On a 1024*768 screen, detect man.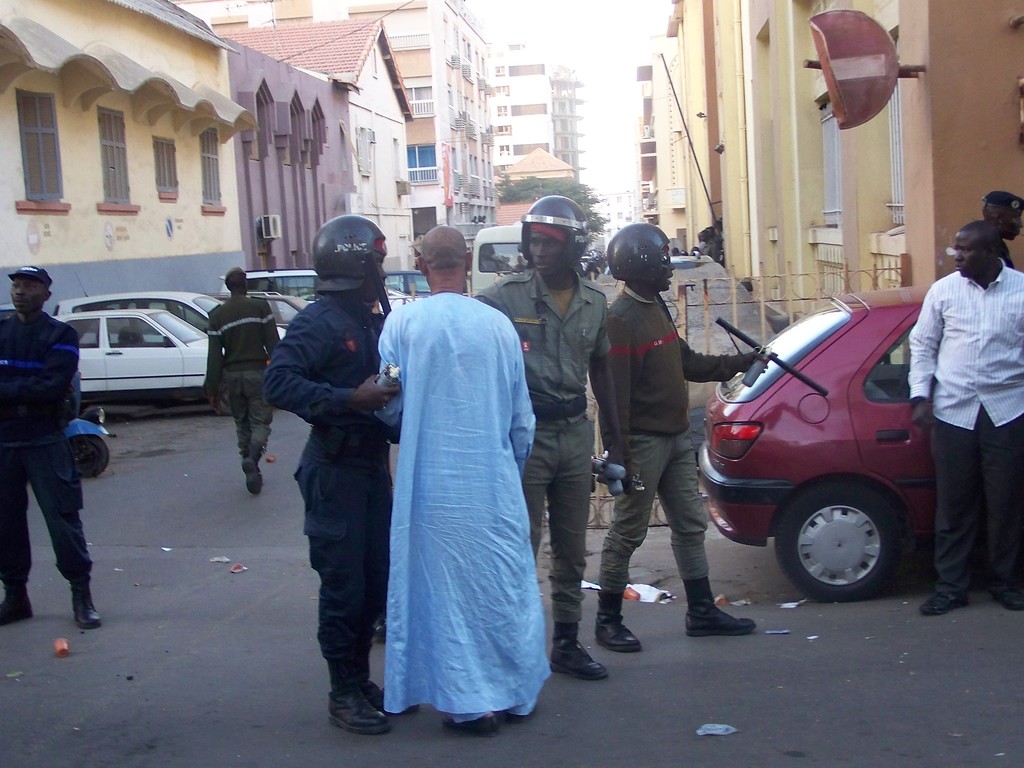
detection(478, 193, 616, 714).
